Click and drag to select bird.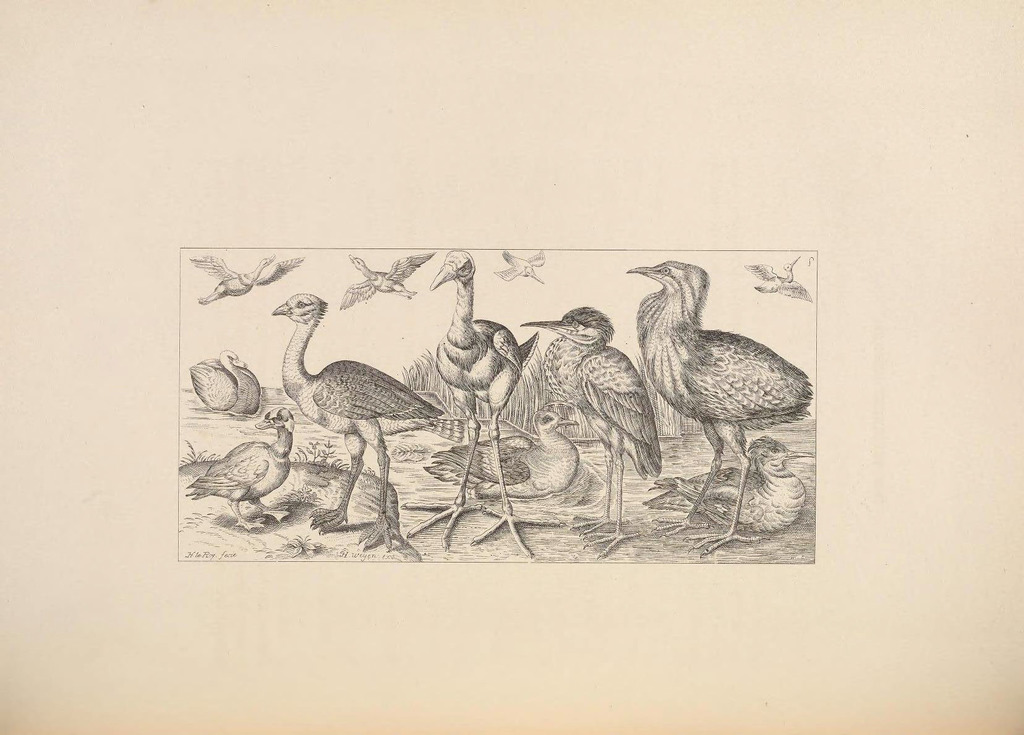
Selection: (339,250,433,304).
